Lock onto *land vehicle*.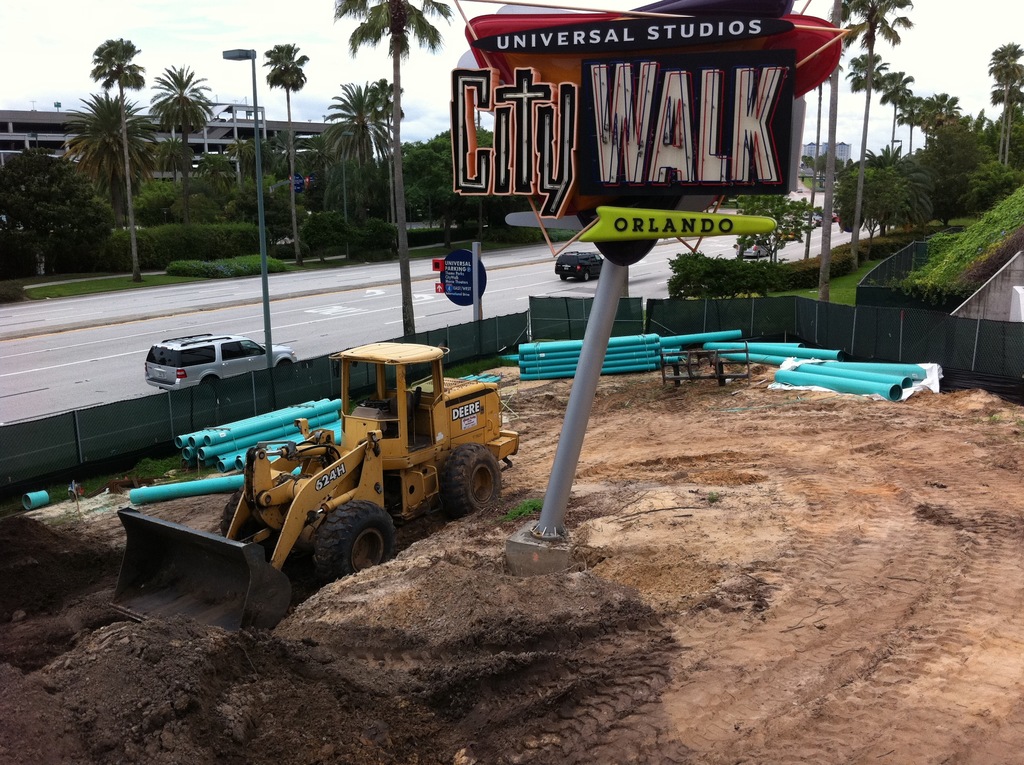
Locked: <bbox>552, 249, 606, 284</bbox>.
